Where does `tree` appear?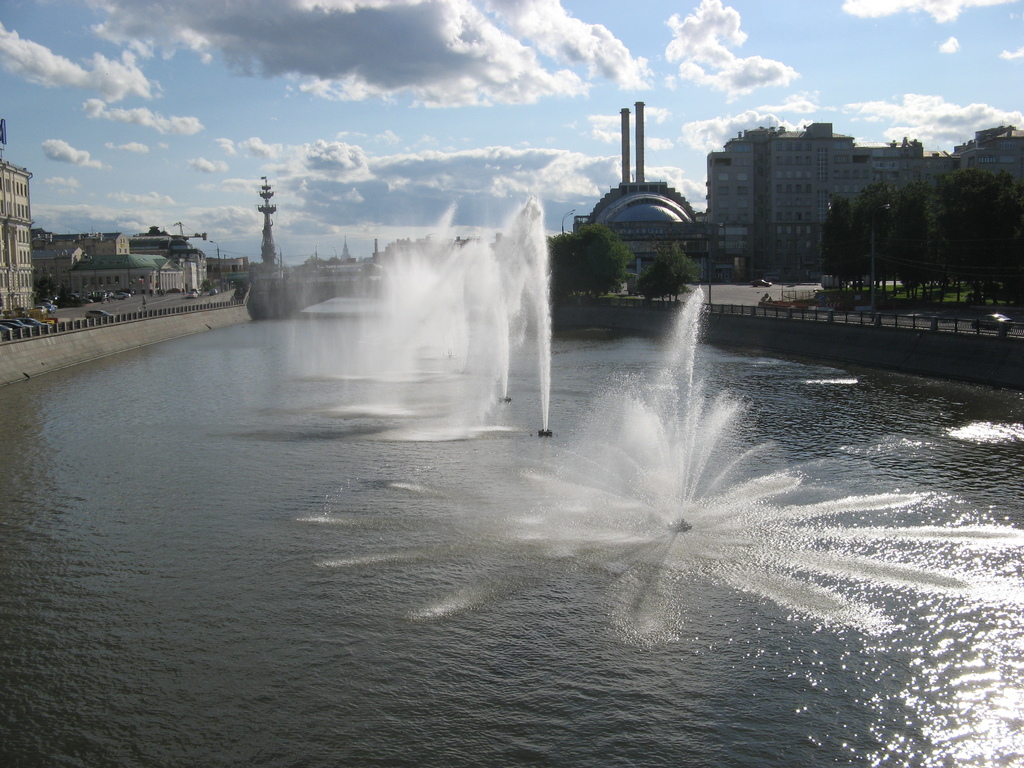
Appears at x1=538, y1=221, x2=640, y2=300.
